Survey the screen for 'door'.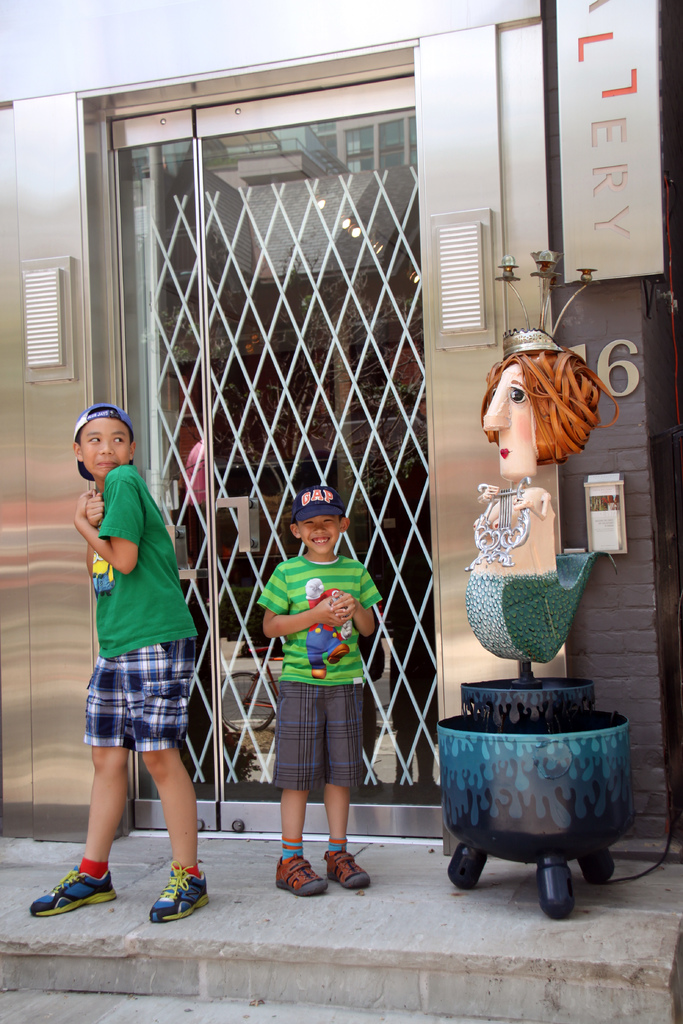
Survey found: locate(91, 36, 515, 902).
